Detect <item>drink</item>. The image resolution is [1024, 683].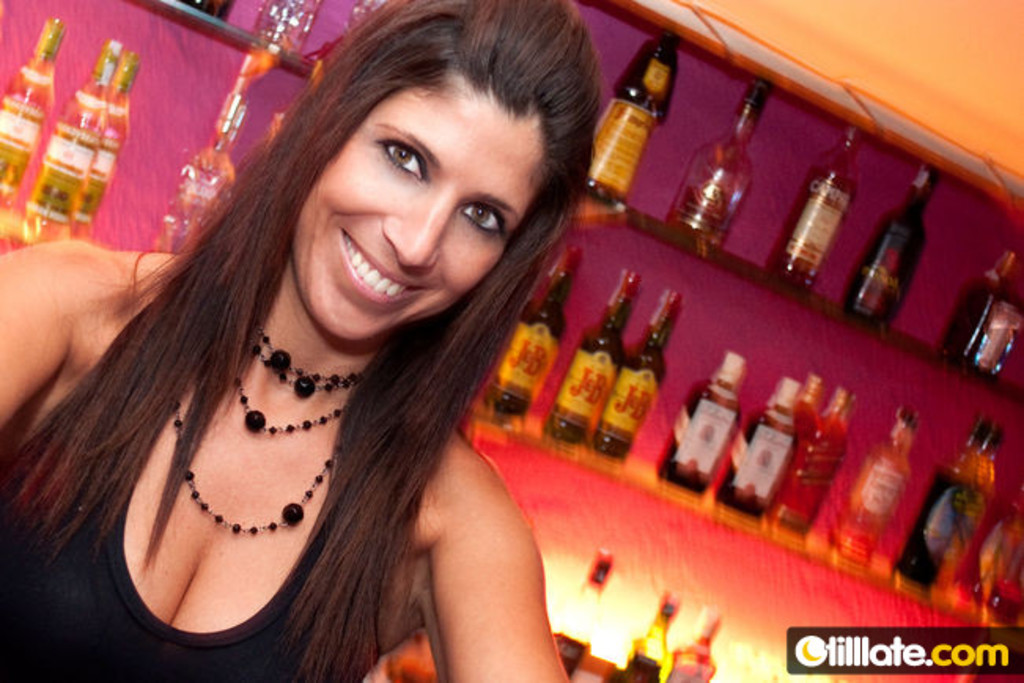
<box>834,439,908,563</box>.
